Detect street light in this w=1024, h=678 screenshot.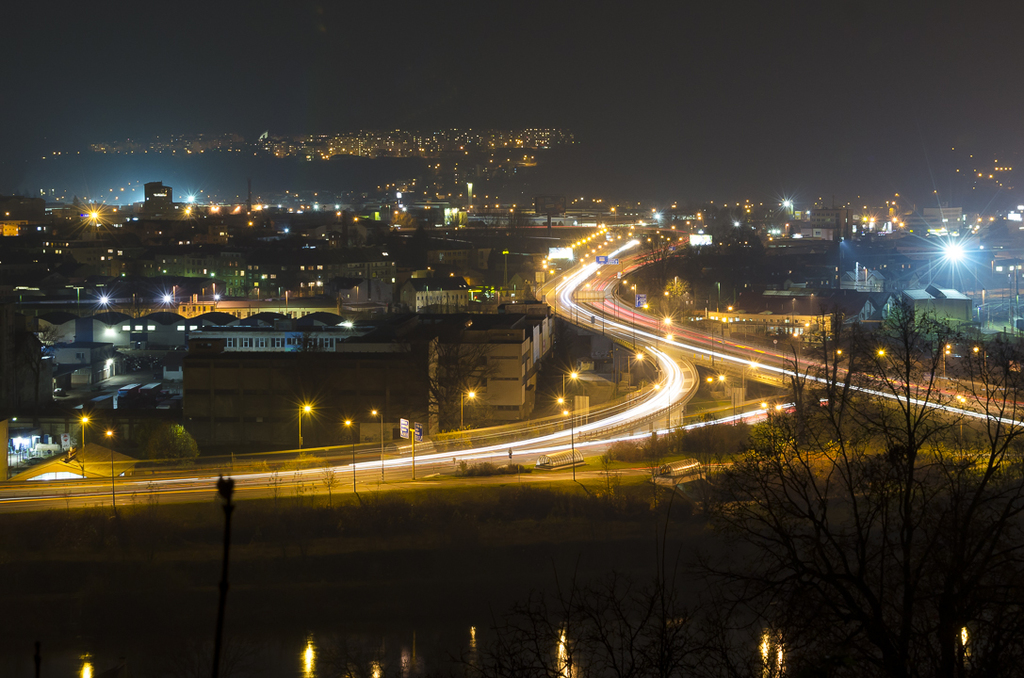
Detection: [556,278,564,316].
